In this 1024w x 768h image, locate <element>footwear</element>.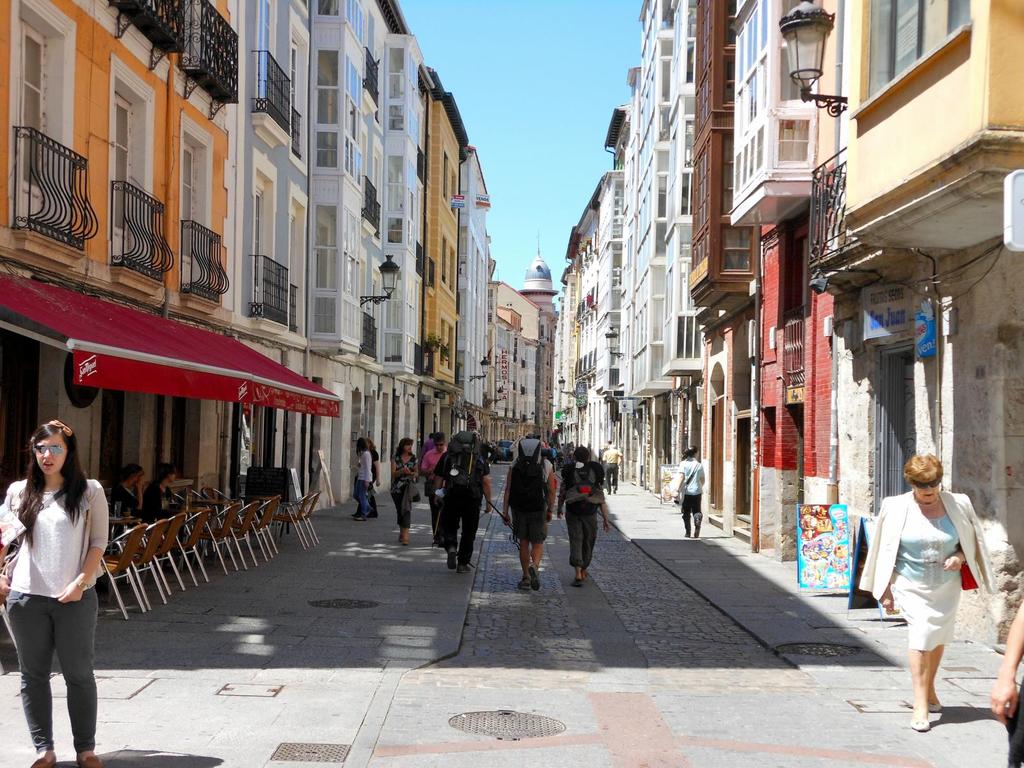
Bounding box: (30,754,57,767).
